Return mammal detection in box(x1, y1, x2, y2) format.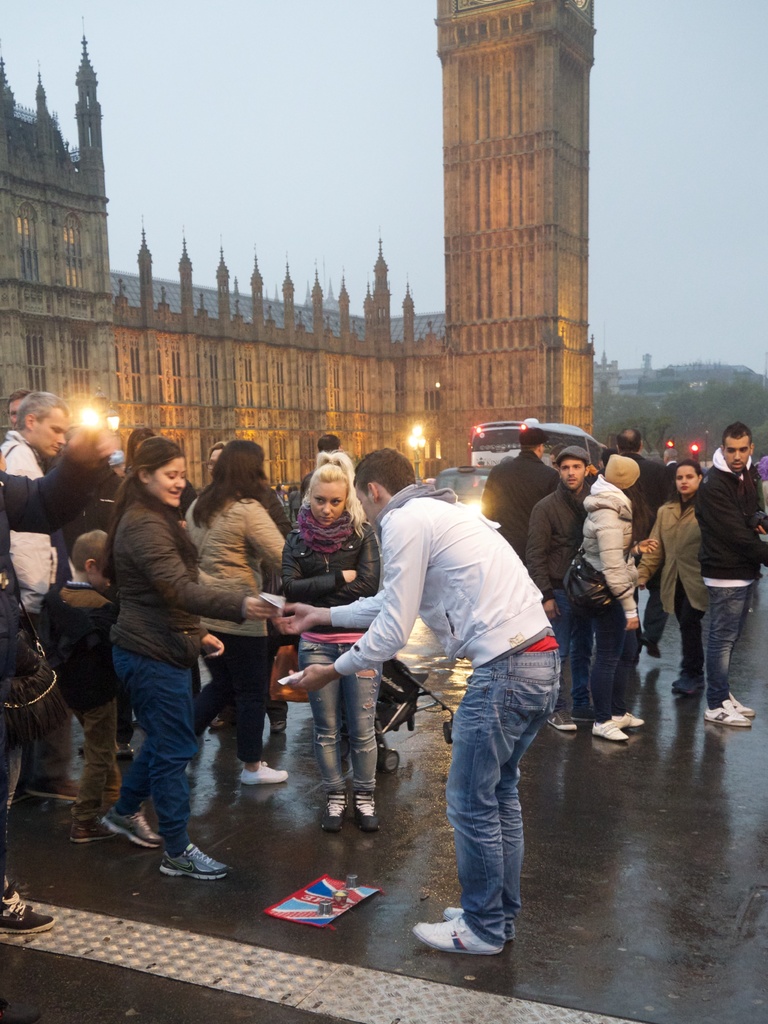
box(3, 390, 37, 426).
